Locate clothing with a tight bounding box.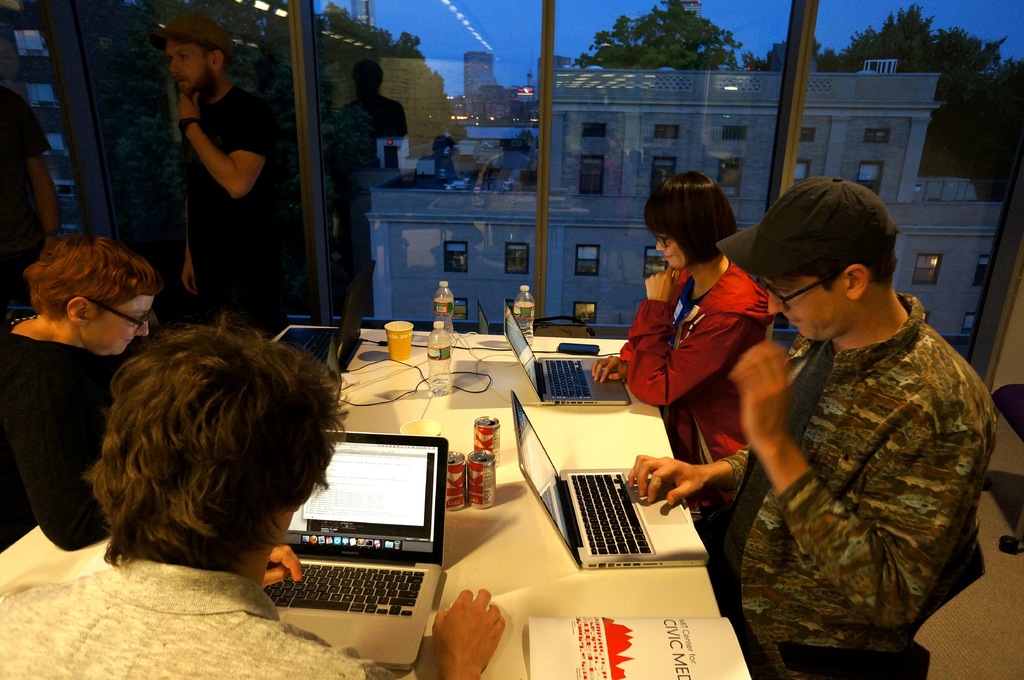
Rect(2, 554, 402, 679).
